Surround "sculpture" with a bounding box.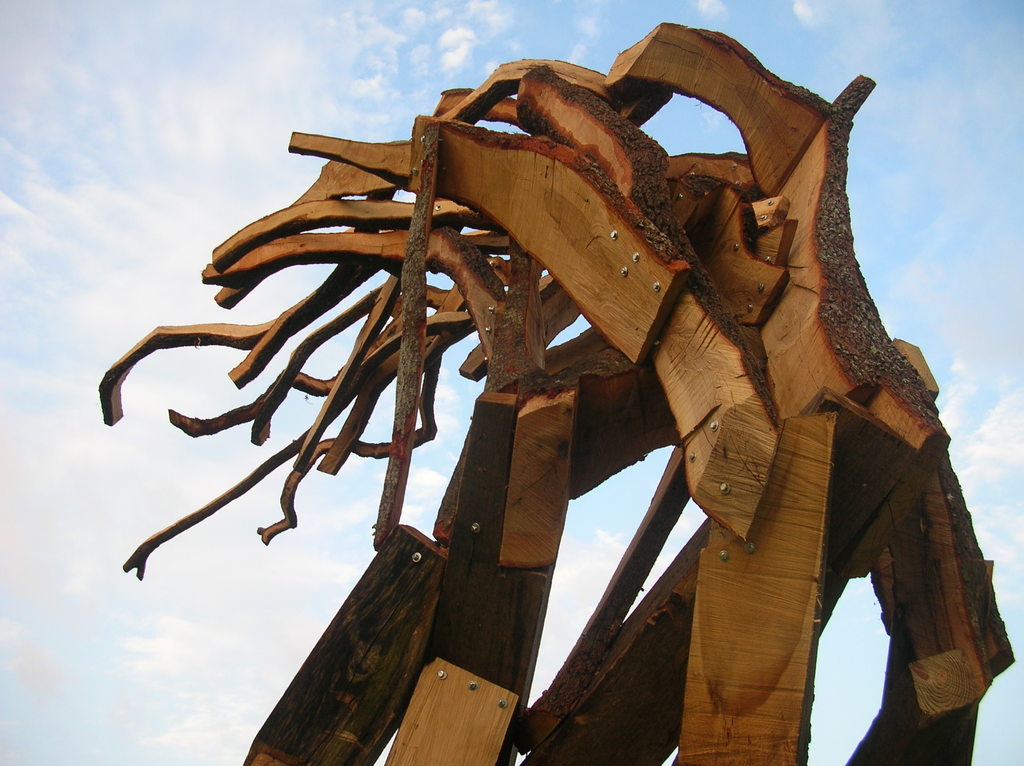
(170,38,921,744).
